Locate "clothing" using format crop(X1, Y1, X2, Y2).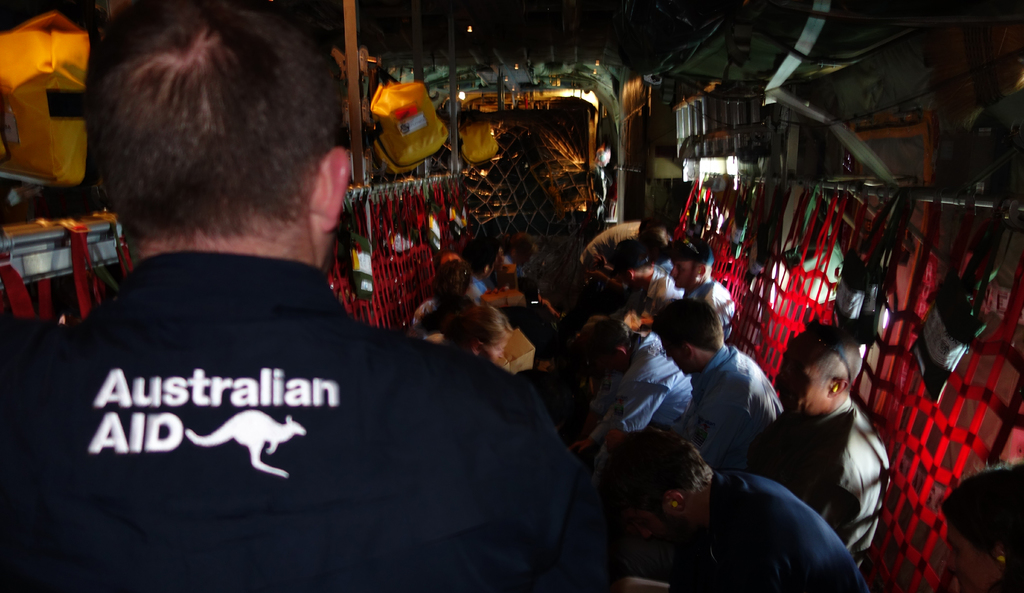
crop(0, 263, 621, 571).
